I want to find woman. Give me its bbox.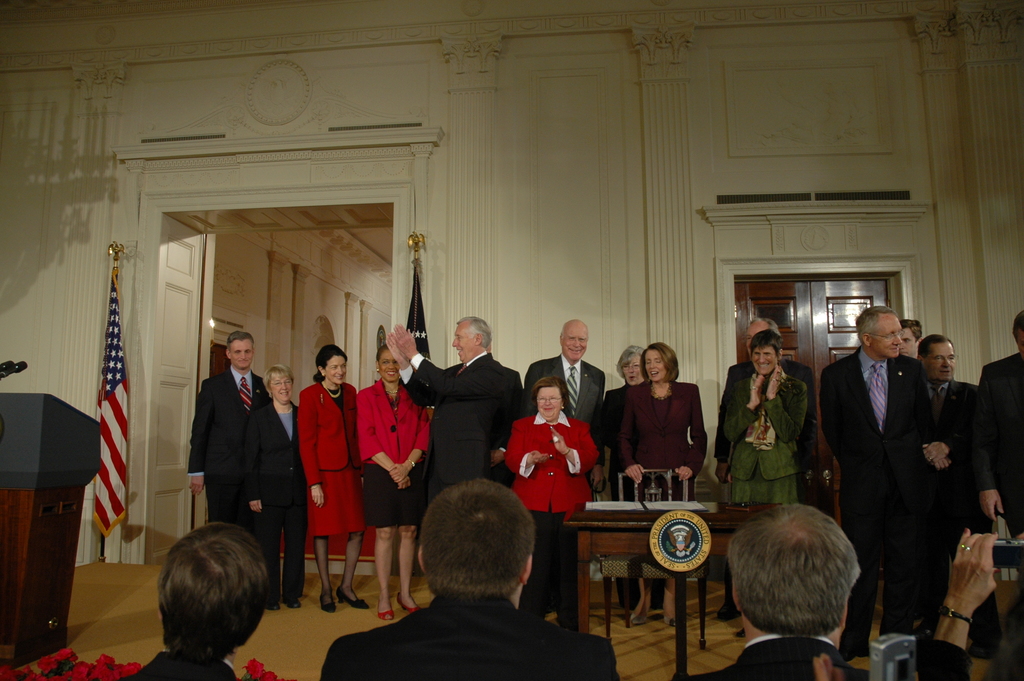
(x1=593, y1=345, x2=647, y2=498).
